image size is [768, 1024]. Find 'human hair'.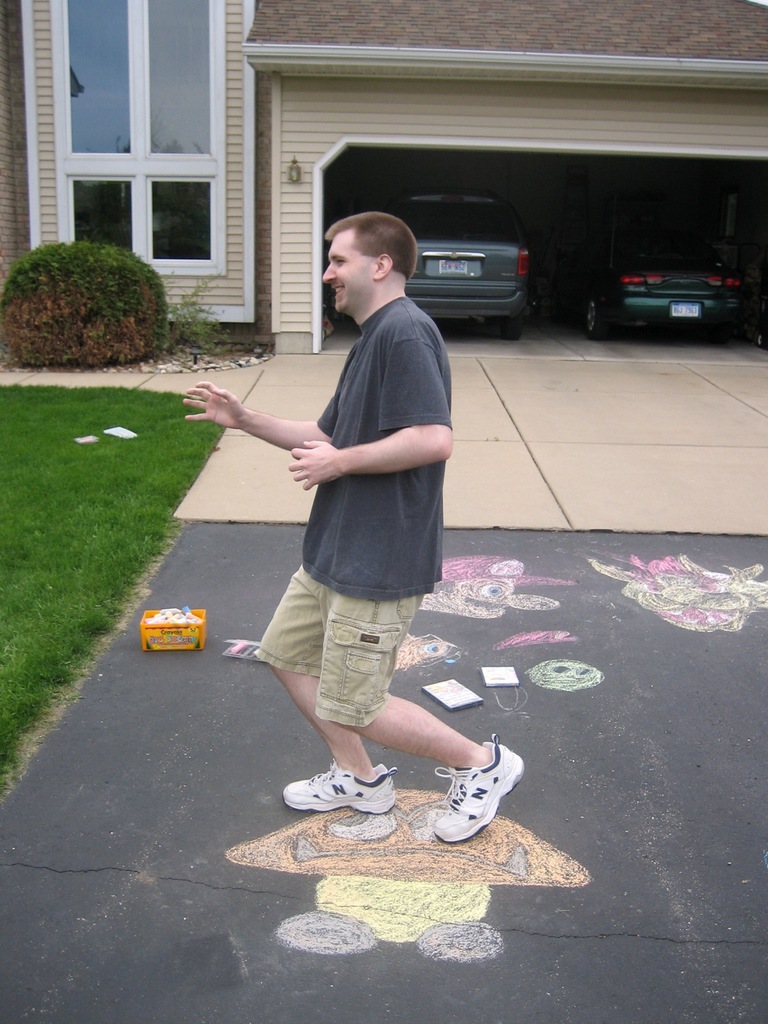
[329, 203, 418, 294].
